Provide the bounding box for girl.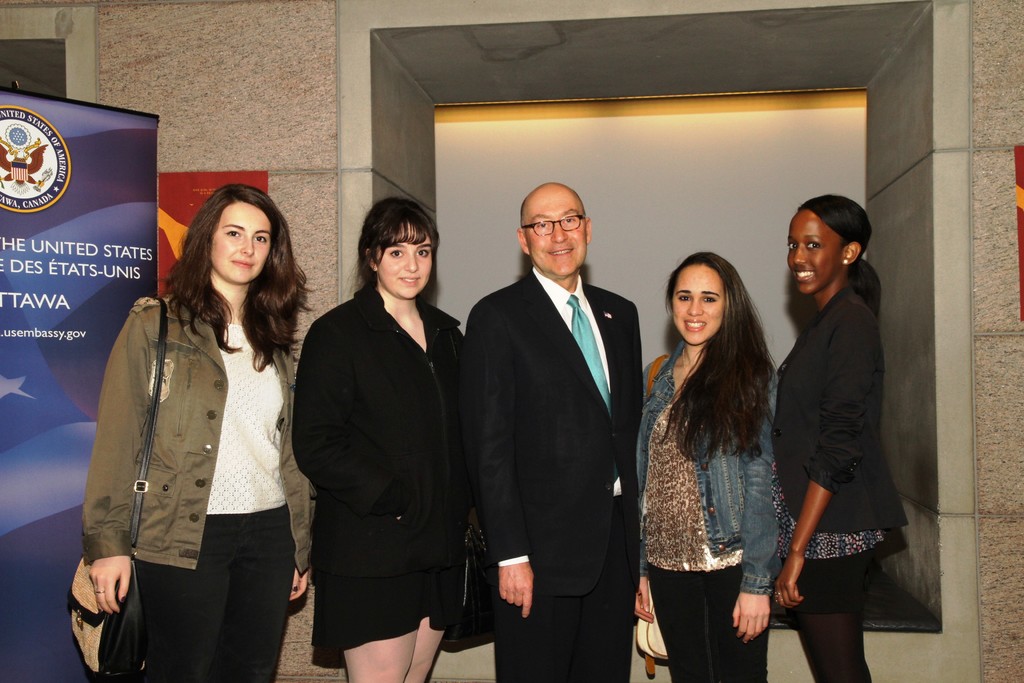
box(778, 199, 913, 678).
